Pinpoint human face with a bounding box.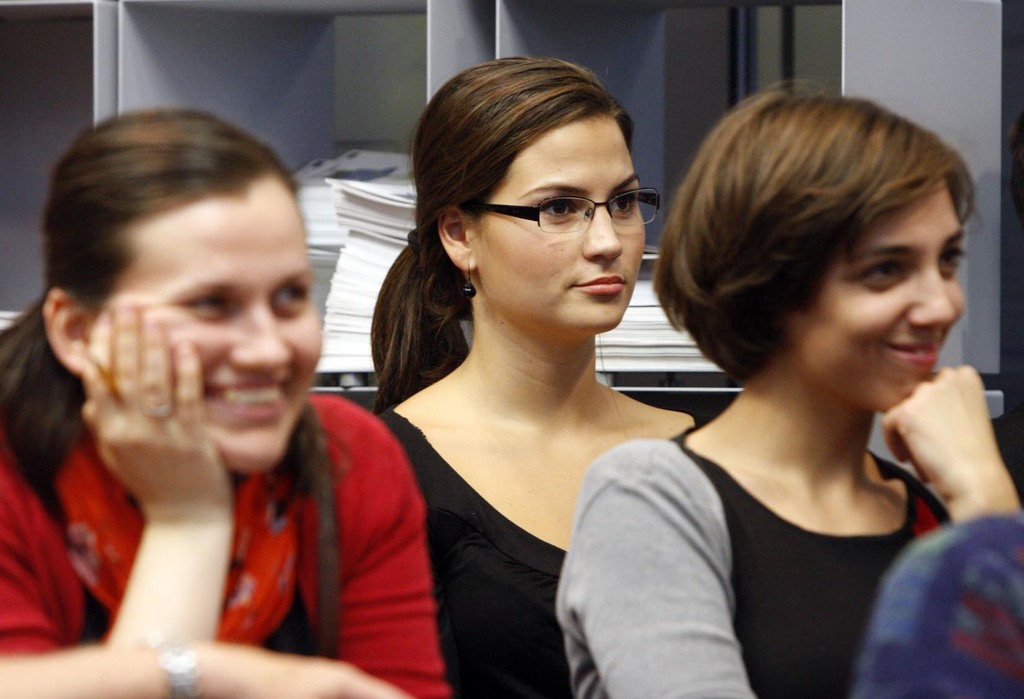
{"left": 474, "top": 113, "right": 651, "bottom": 326}.
